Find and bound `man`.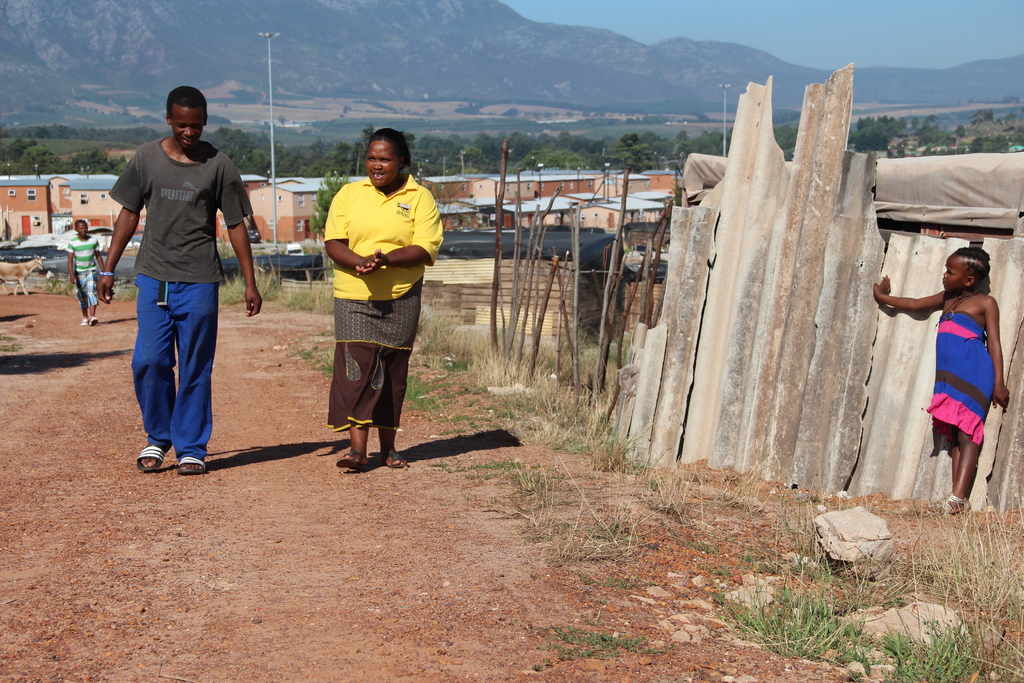
Bound: l=63, t=208, r=113, b=331.
